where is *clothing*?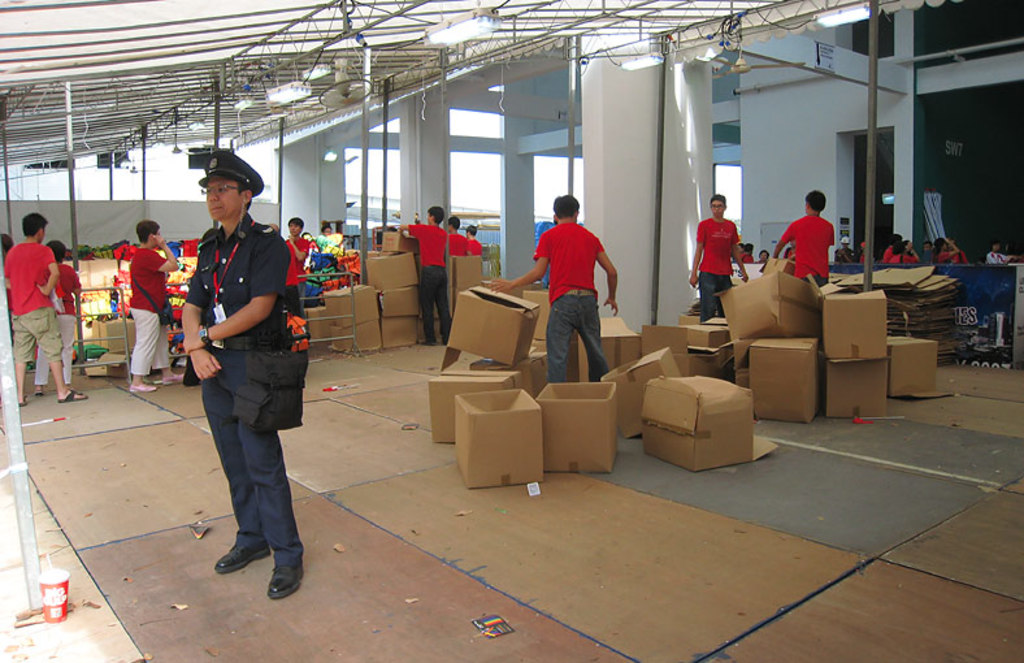
929:250:945:261.
